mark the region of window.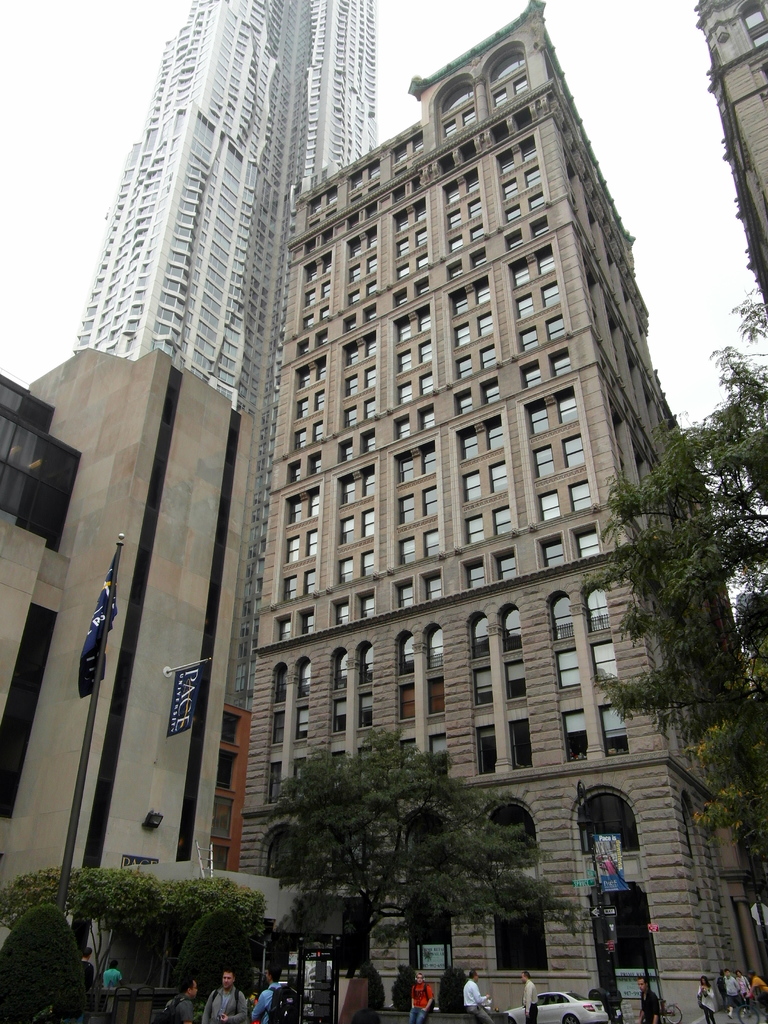
Region: bbox(477, 314, 492, 337).
